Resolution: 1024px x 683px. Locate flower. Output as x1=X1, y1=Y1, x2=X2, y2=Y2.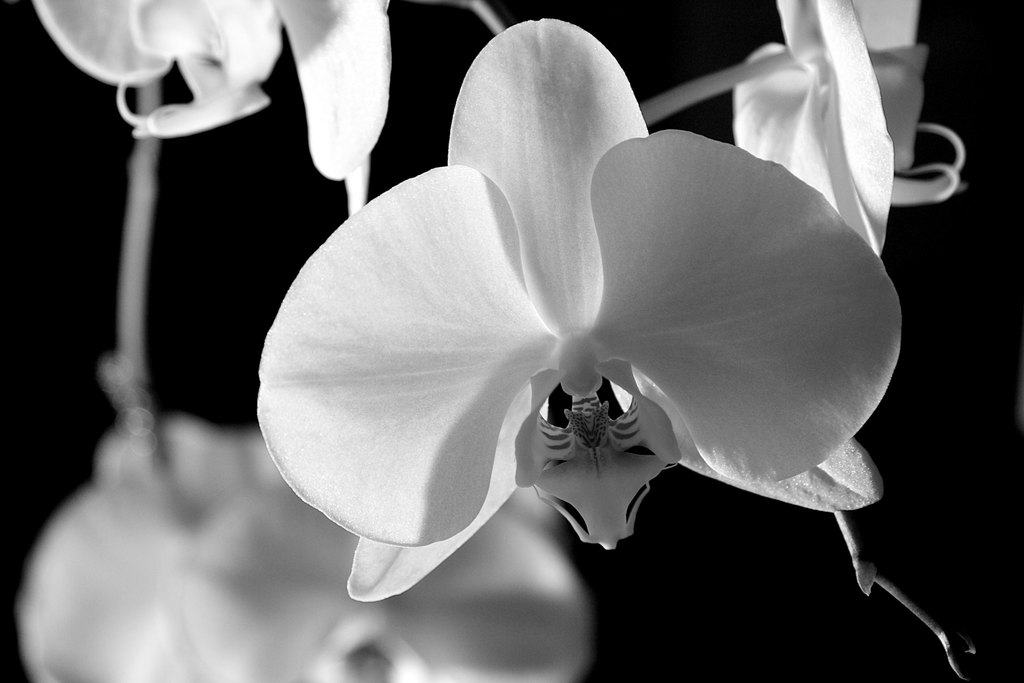
x1=254, y1=17, x2=900, y2=602.
